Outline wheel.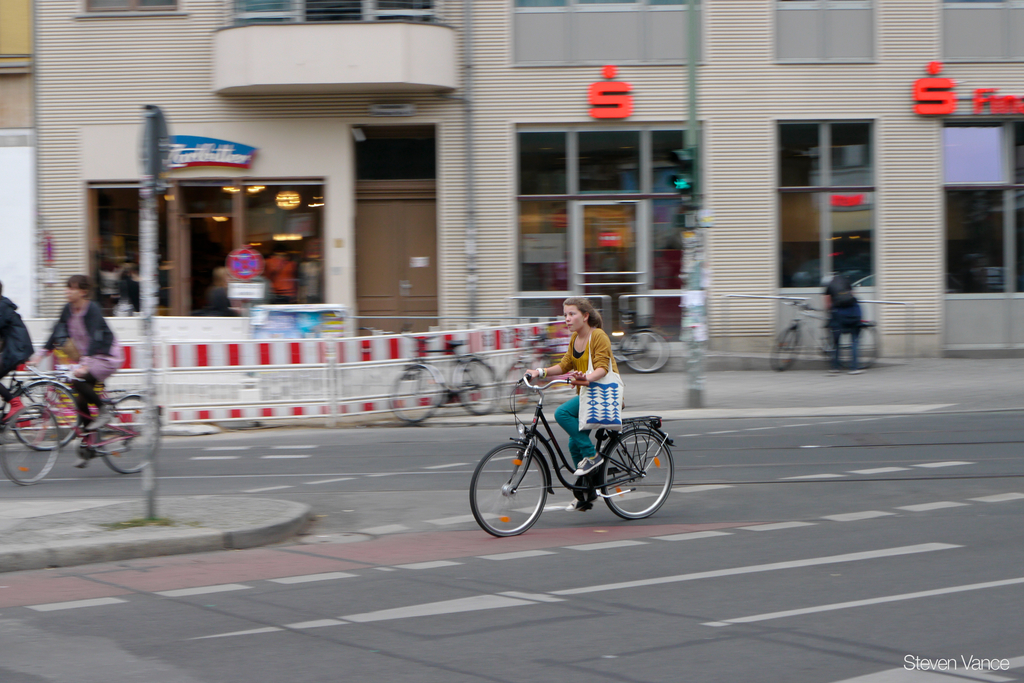
Outline: 5,378,85,457.
